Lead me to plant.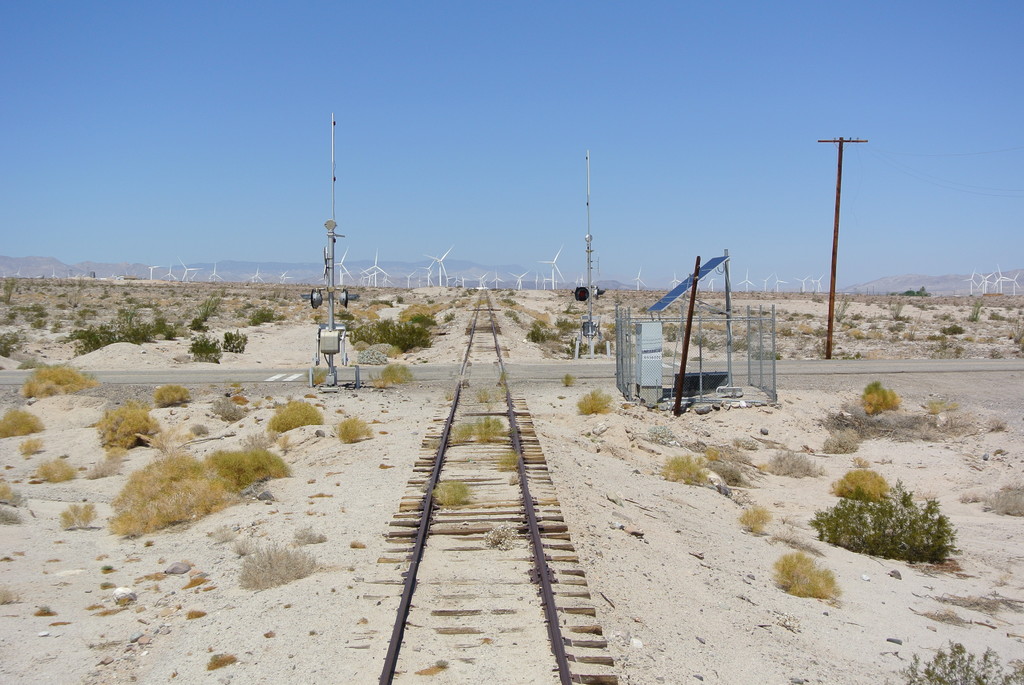
Lead to crop(27, 461, 76, 482).
